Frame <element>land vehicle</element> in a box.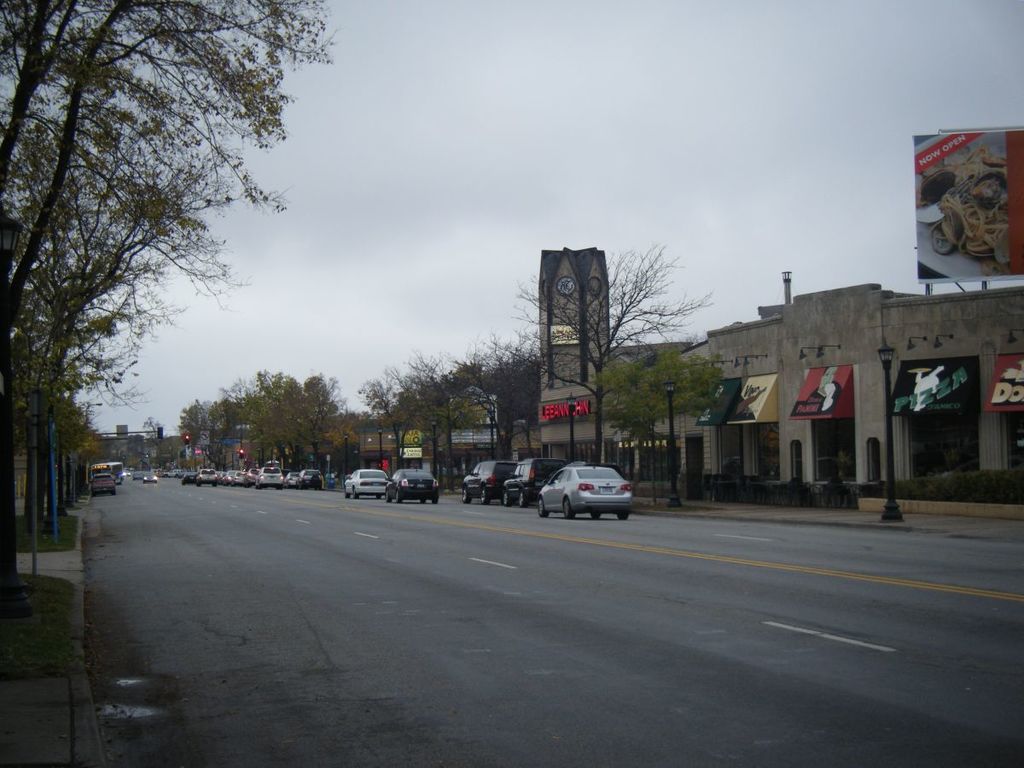
527 457 639 525.
